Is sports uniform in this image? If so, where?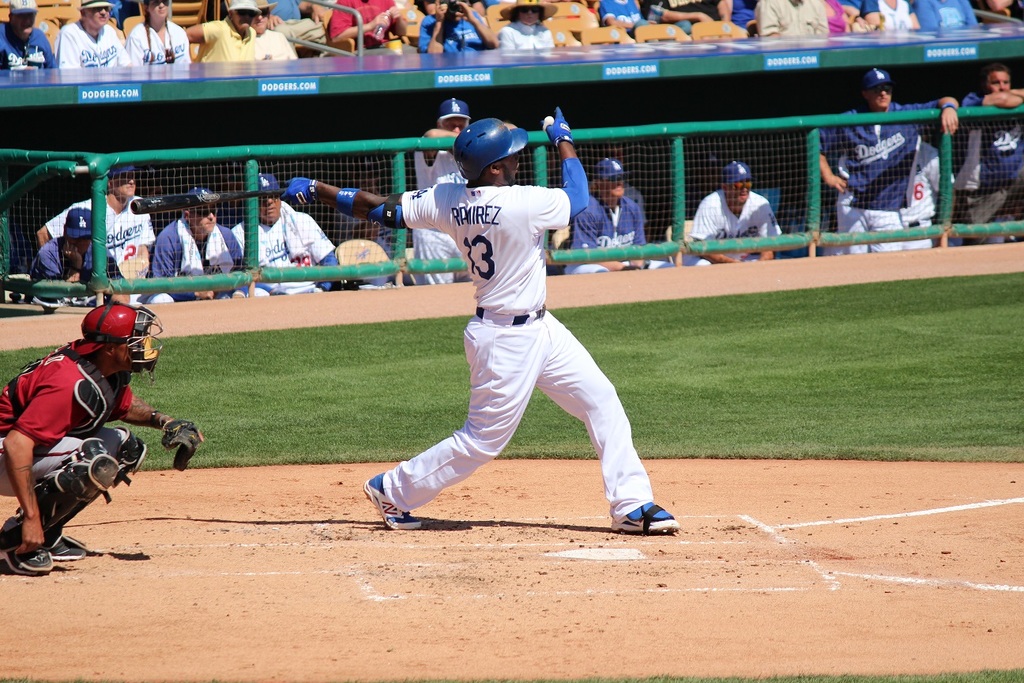
Yes, at <region>906, 134, 948, 238</region>.
